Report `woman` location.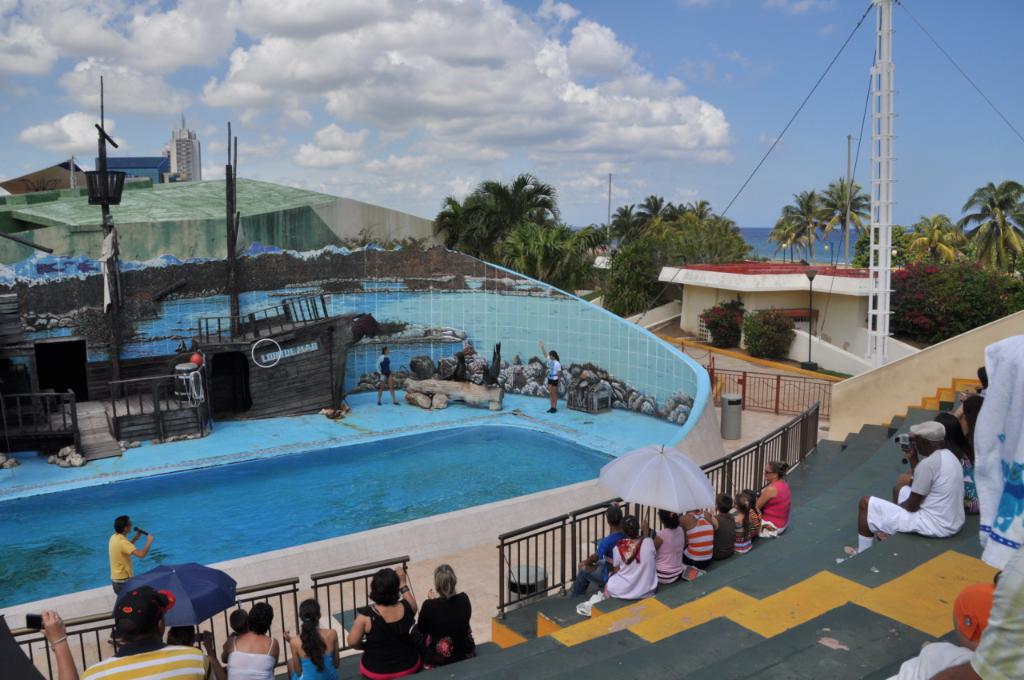
Report: BBox(220, 603, 285, 679).
